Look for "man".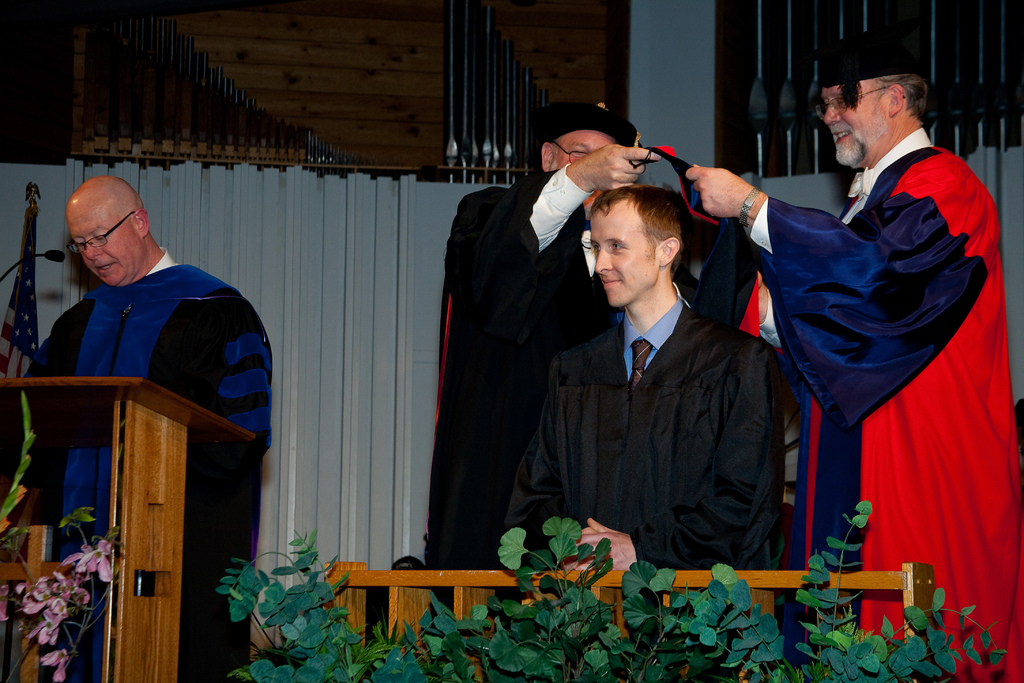
Found: (left=420, top=97, right=661, bottom=620).
